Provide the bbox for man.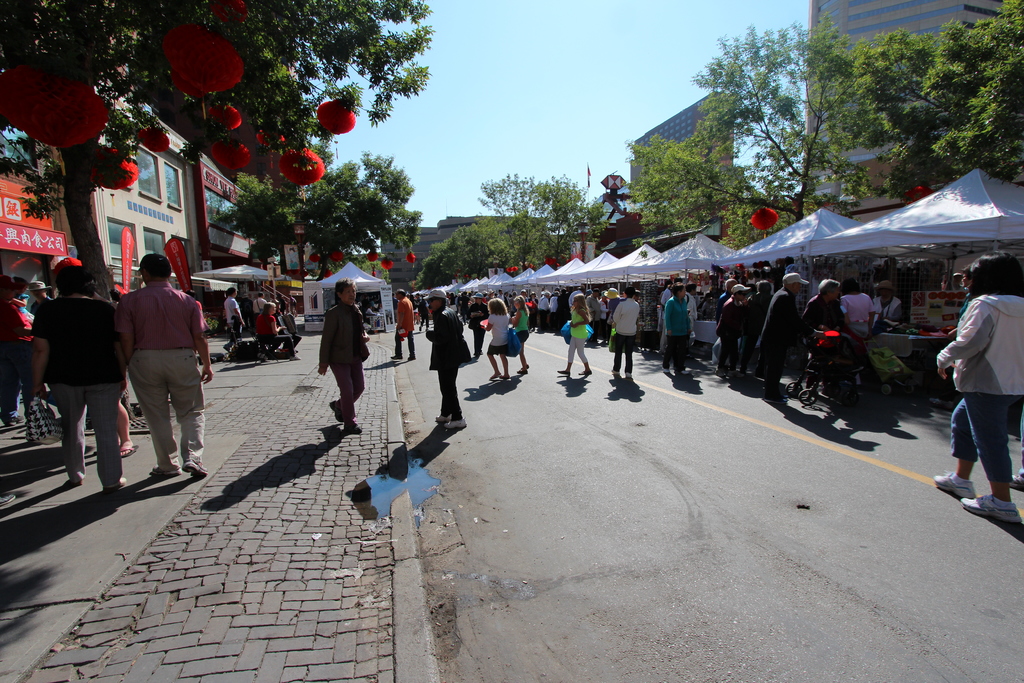
556,284,575,330.
